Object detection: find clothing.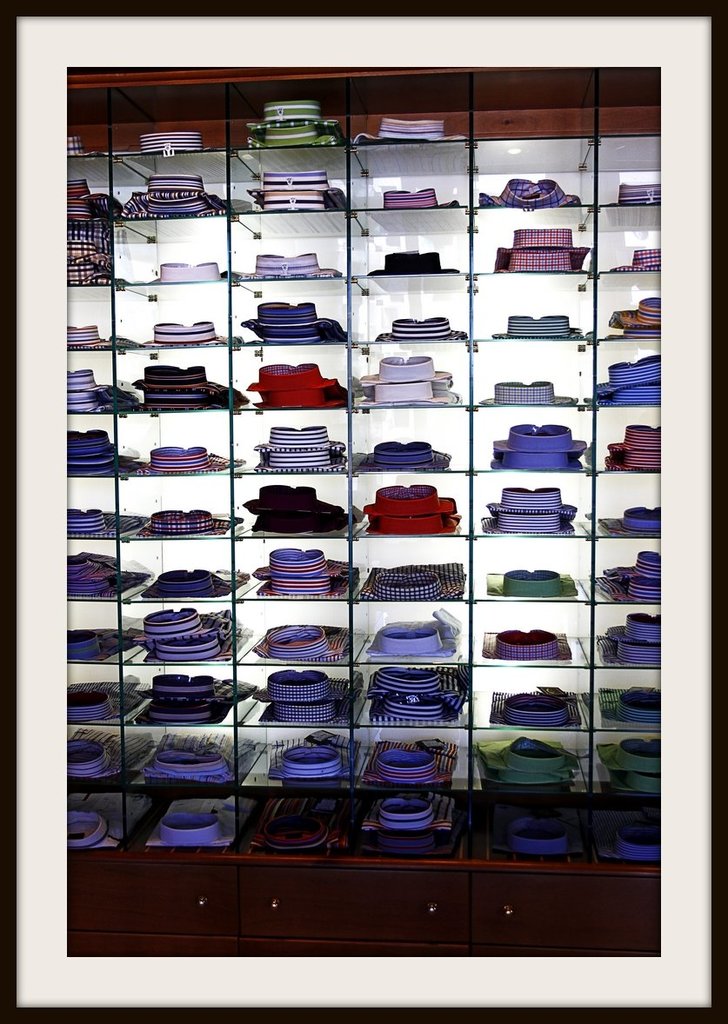
box=[598, 796, 652, 861].
